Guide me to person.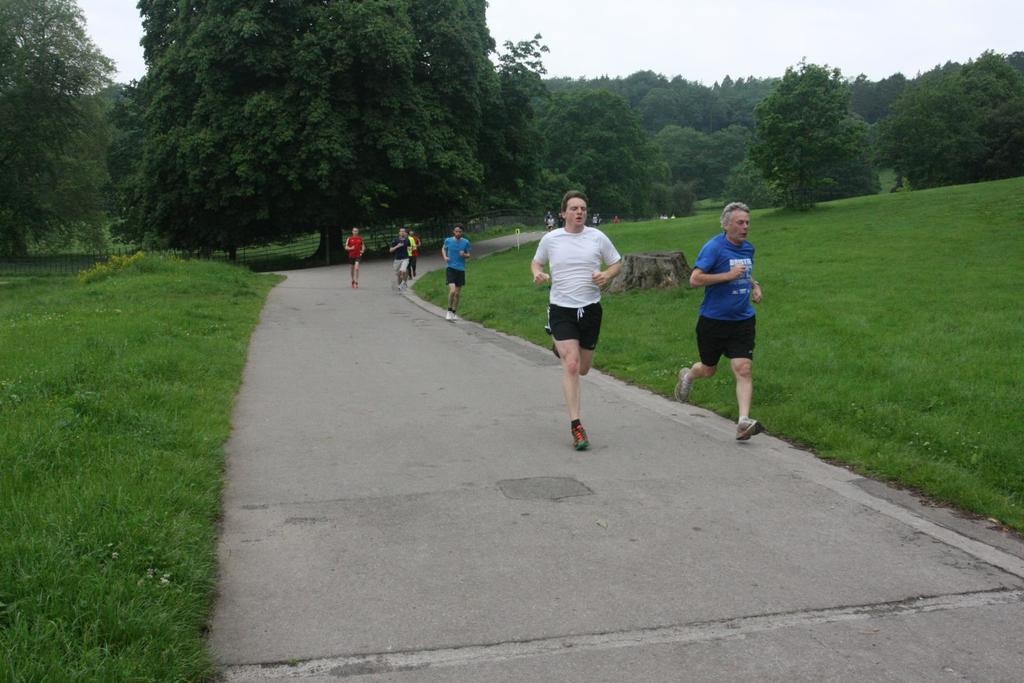
Guidance: 438 225 477 316.
